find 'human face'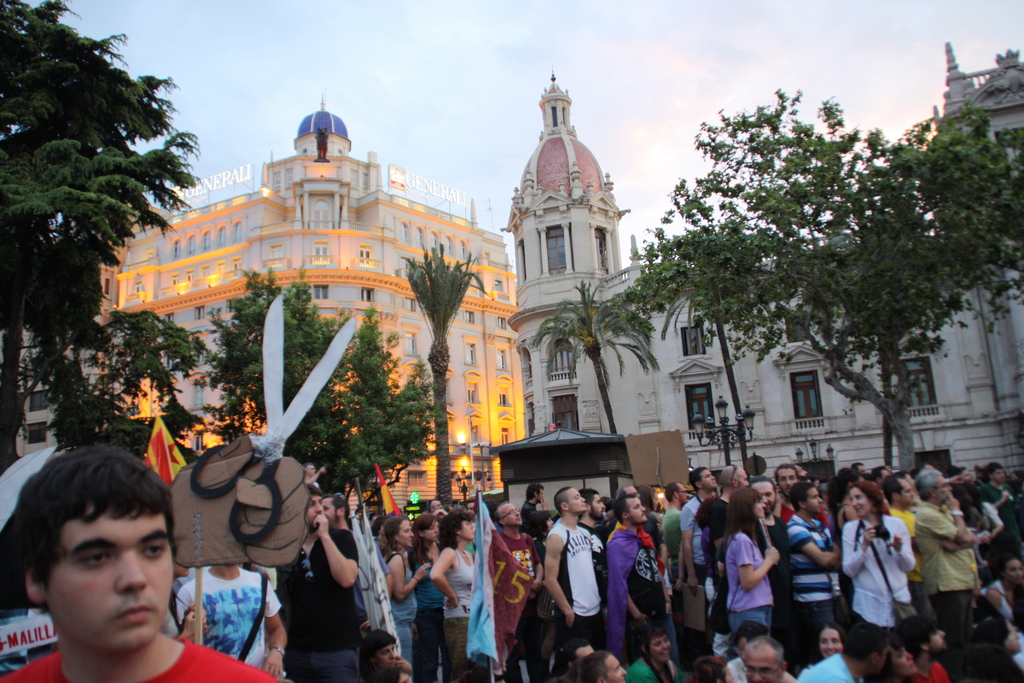
<bbox>1003, 623, 1023, 652</bbox>
